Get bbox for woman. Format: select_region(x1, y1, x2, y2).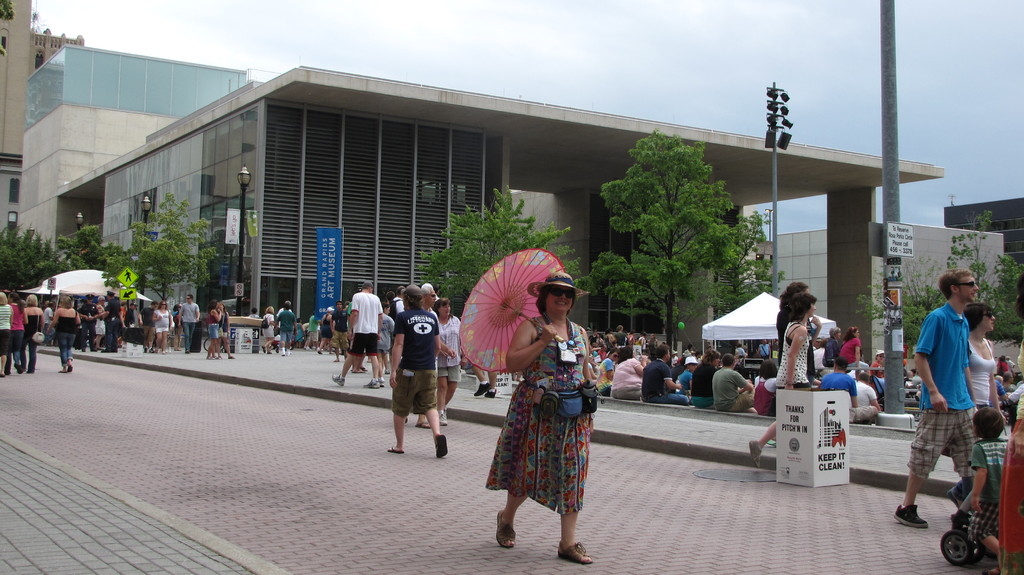
select_region(751, 356, 780, 418).
